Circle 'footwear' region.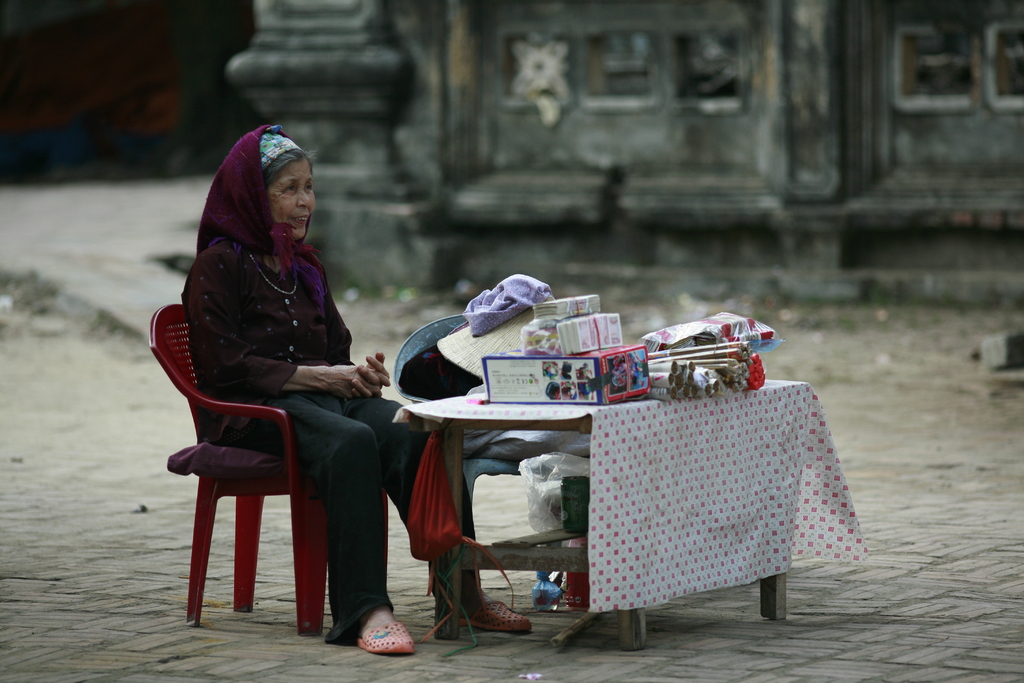
Region: 352 616 415 662.
